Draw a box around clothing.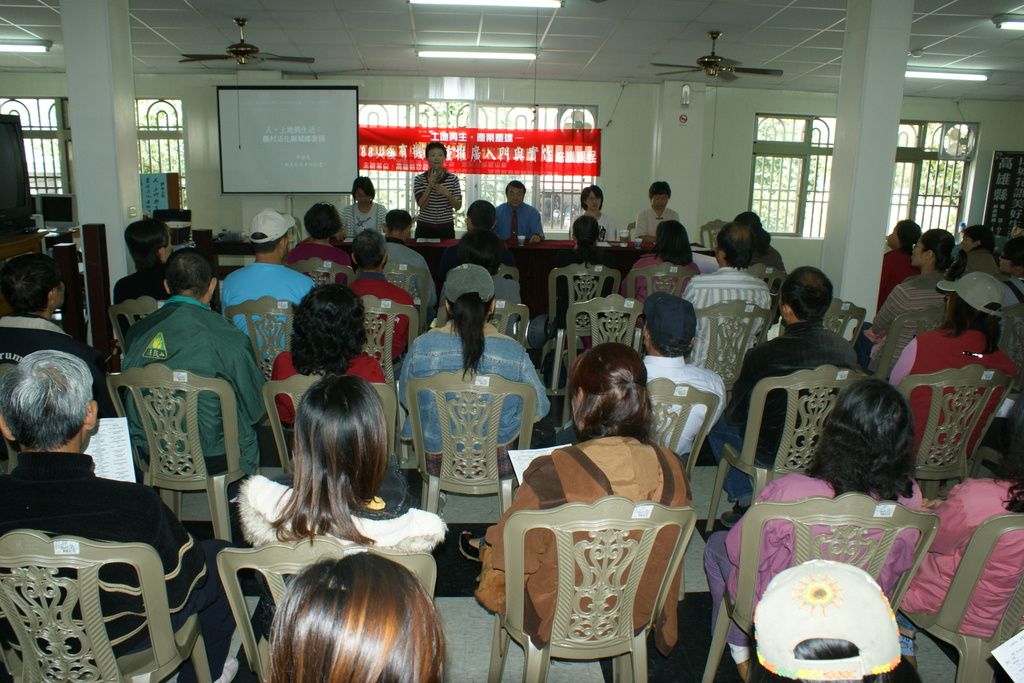
detection(629, 254, 704, 296).
